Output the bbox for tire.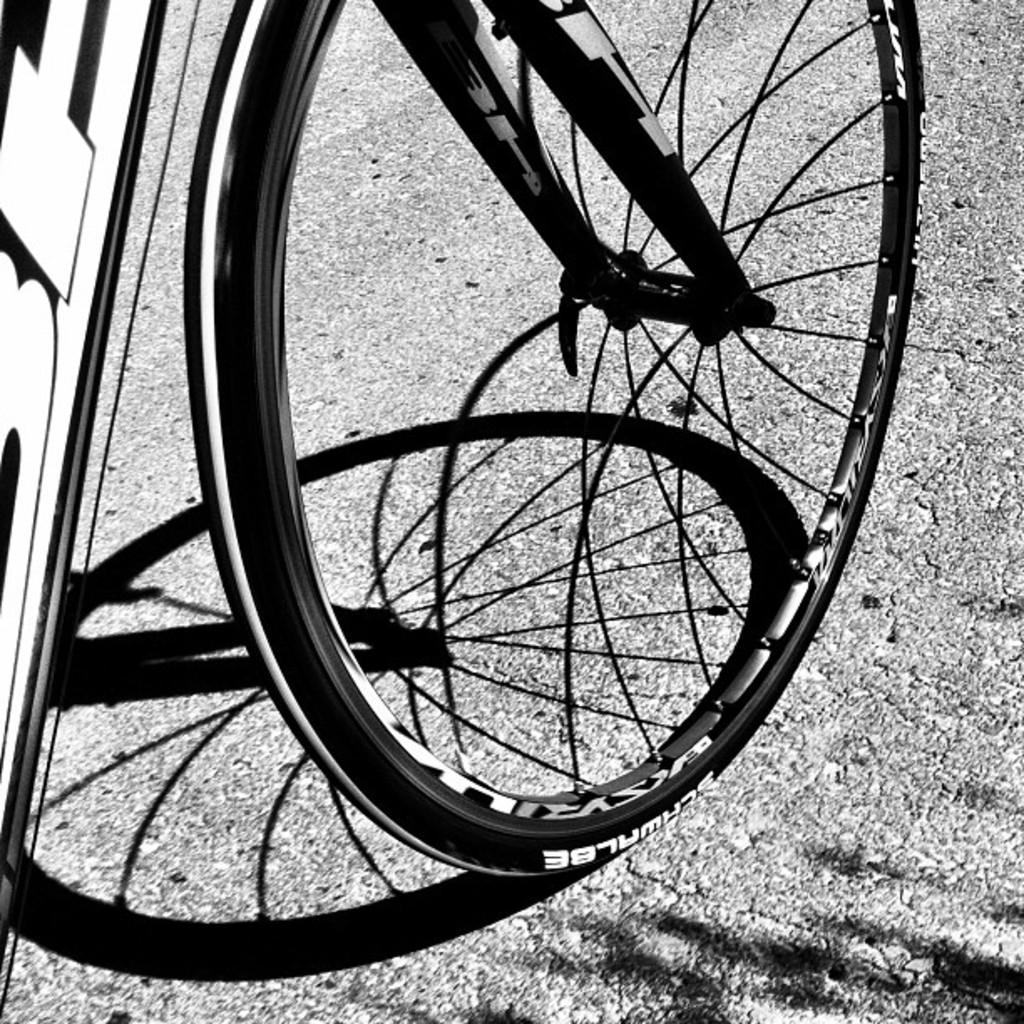
(left=186, top=0, right=934, bottom=877).
